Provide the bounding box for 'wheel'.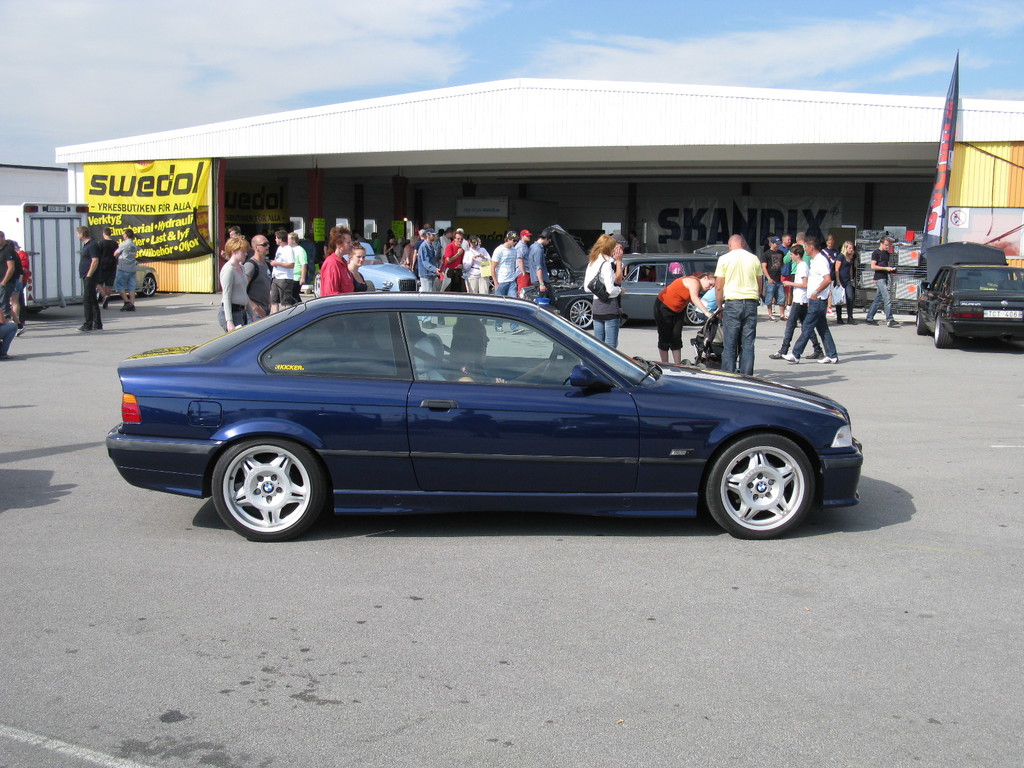
box=[705, 430, 816, 538].
